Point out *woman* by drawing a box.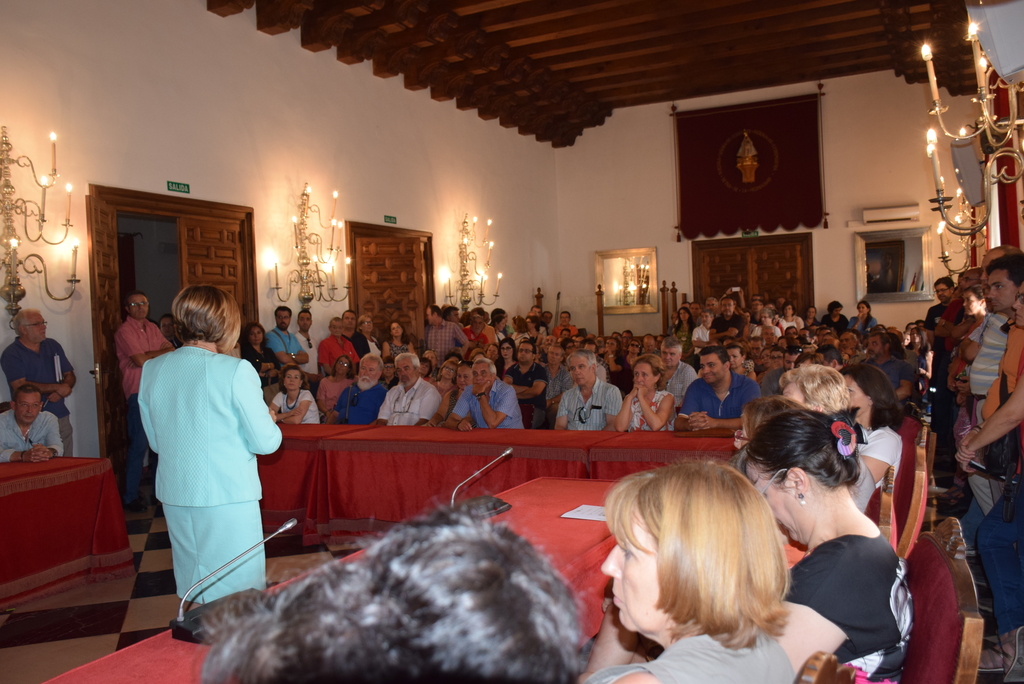
BBox(744, 388, 921, 681).
